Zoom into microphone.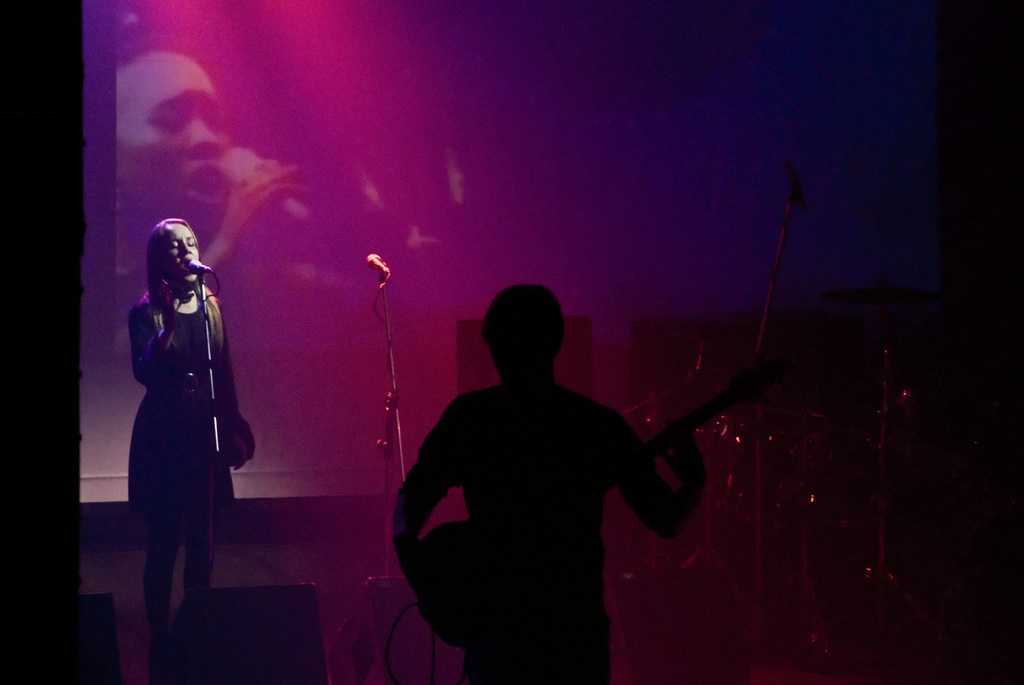
Zoom target: 215 145 357 249.
